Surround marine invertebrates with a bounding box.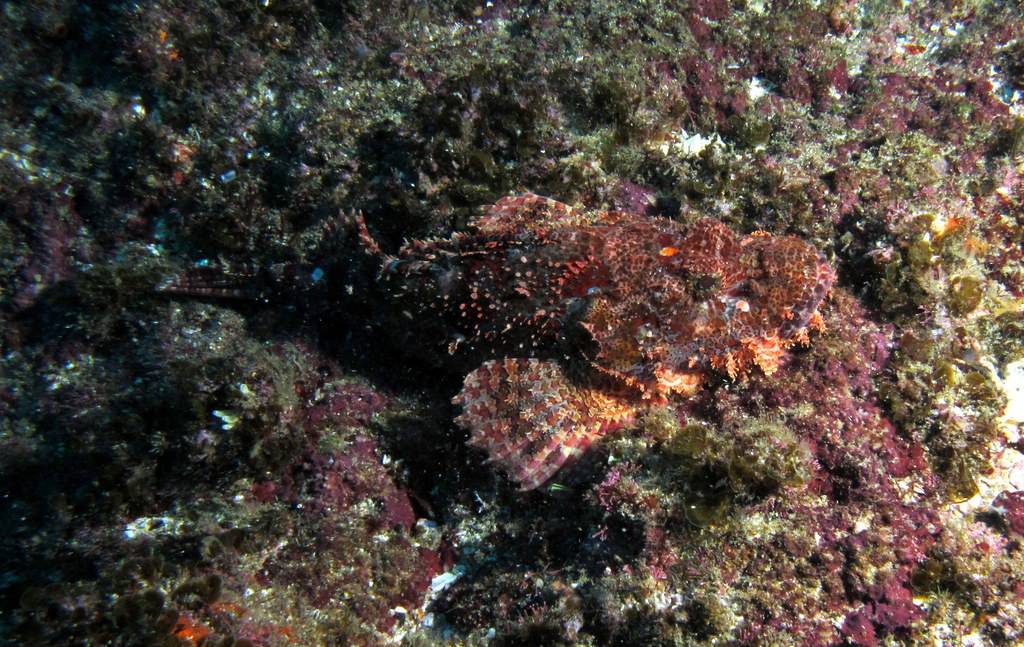
box(428, 201, 894, 542).
